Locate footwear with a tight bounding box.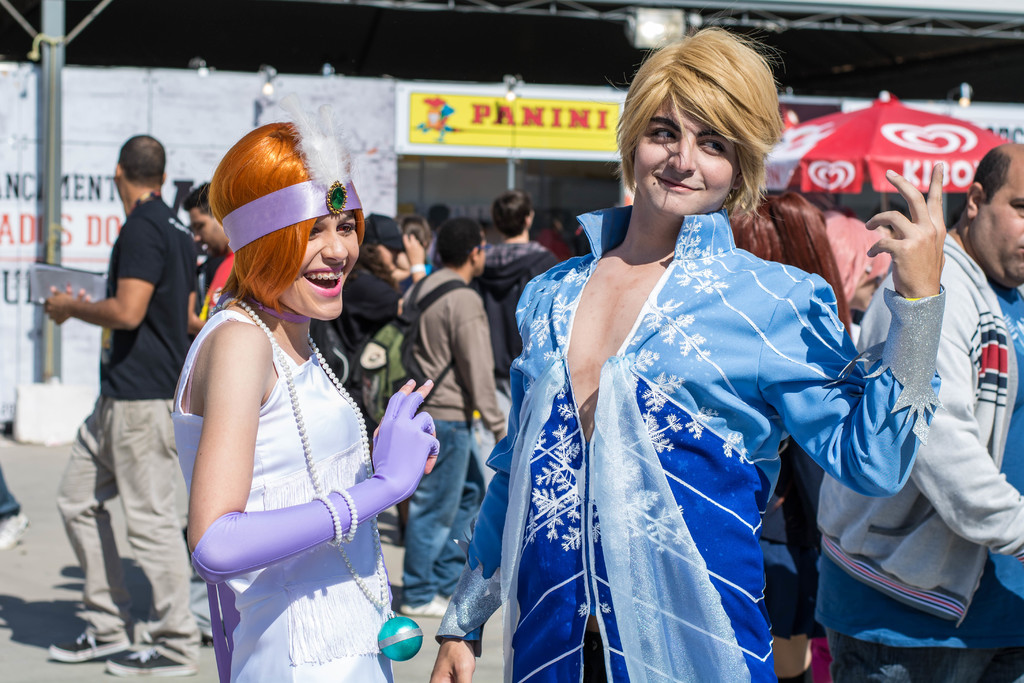
{"x1": 0, "y1": 515, "x2": 24, "y2": 549}.
